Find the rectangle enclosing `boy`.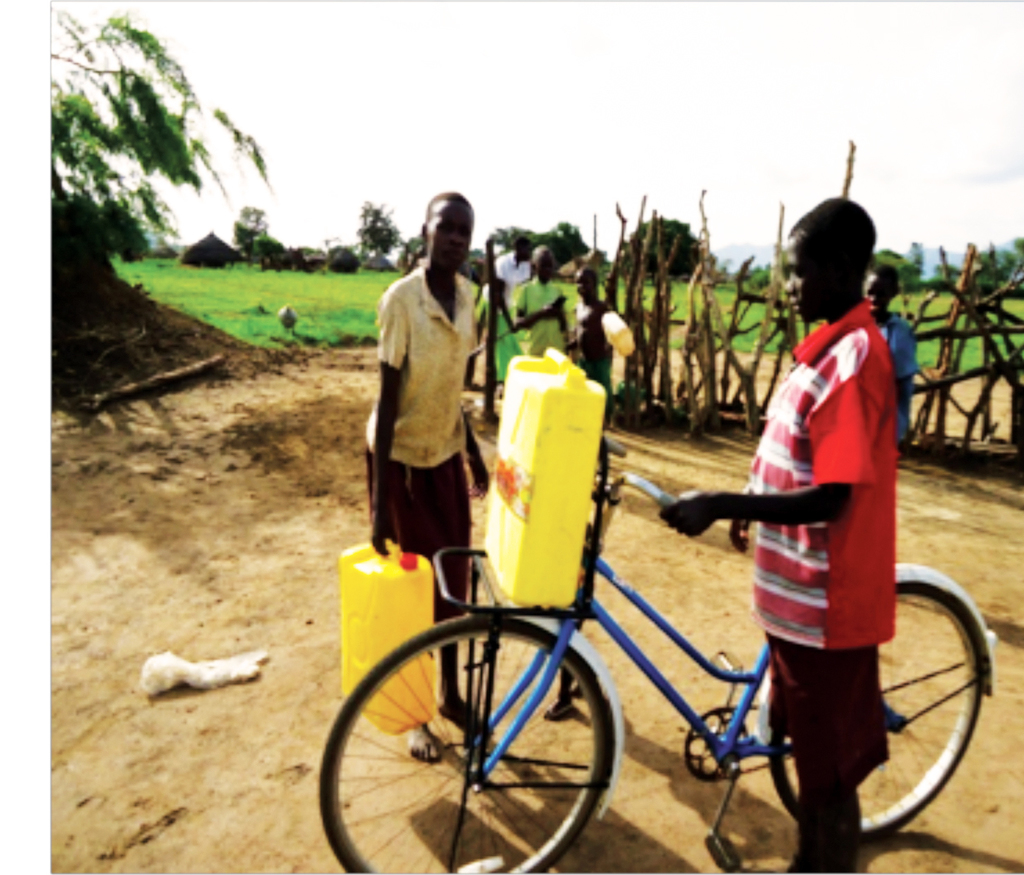
[576,273,614,392].
